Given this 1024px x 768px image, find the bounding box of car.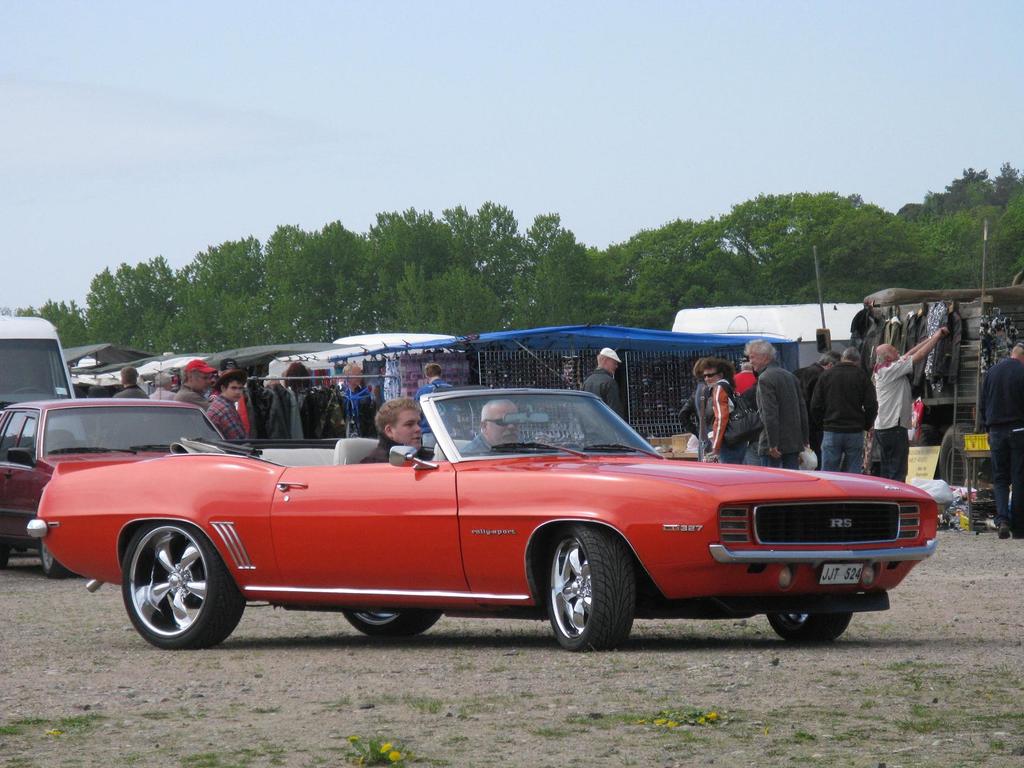
region(0, 397, 226, 569).
